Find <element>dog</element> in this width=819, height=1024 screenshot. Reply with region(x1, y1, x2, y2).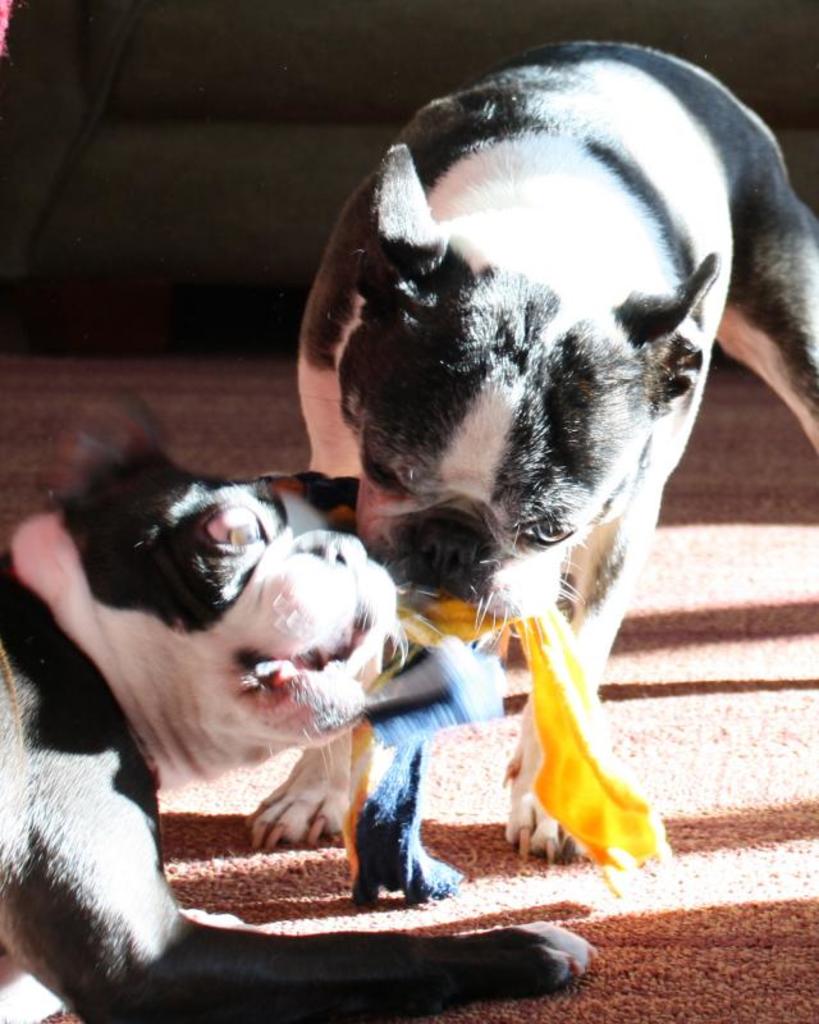
region(0, 389, 605, 1023).
